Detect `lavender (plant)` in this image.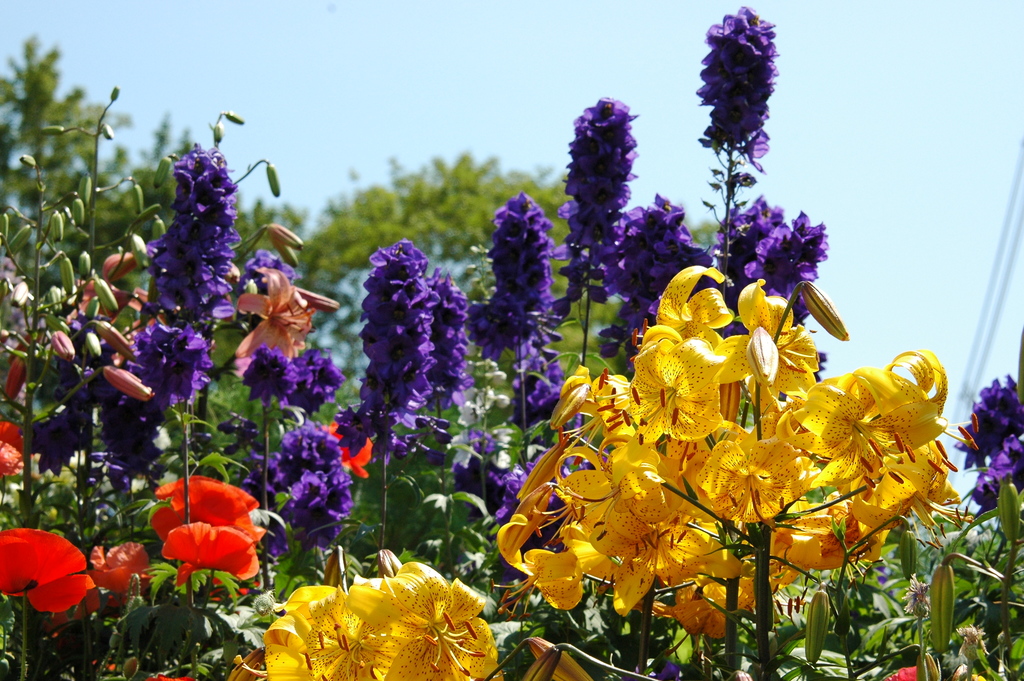
Detection: pyautogui.locateOnScreen(612, 183, 726, 384).
